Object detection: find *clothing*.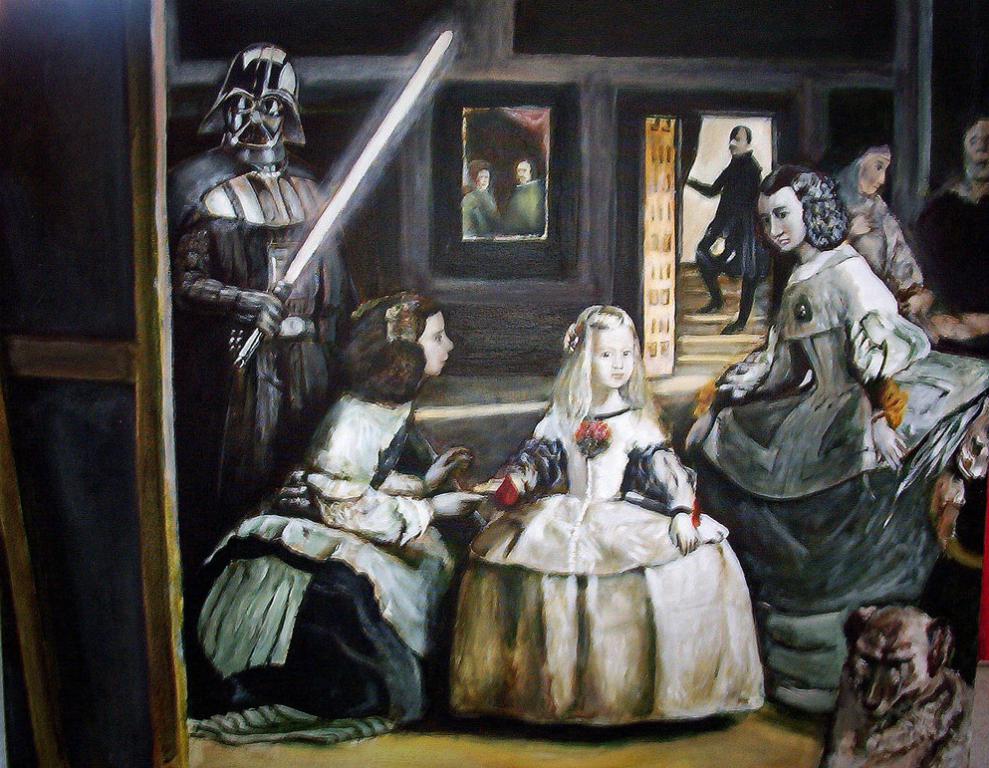
(462, 179, 494, 242).
